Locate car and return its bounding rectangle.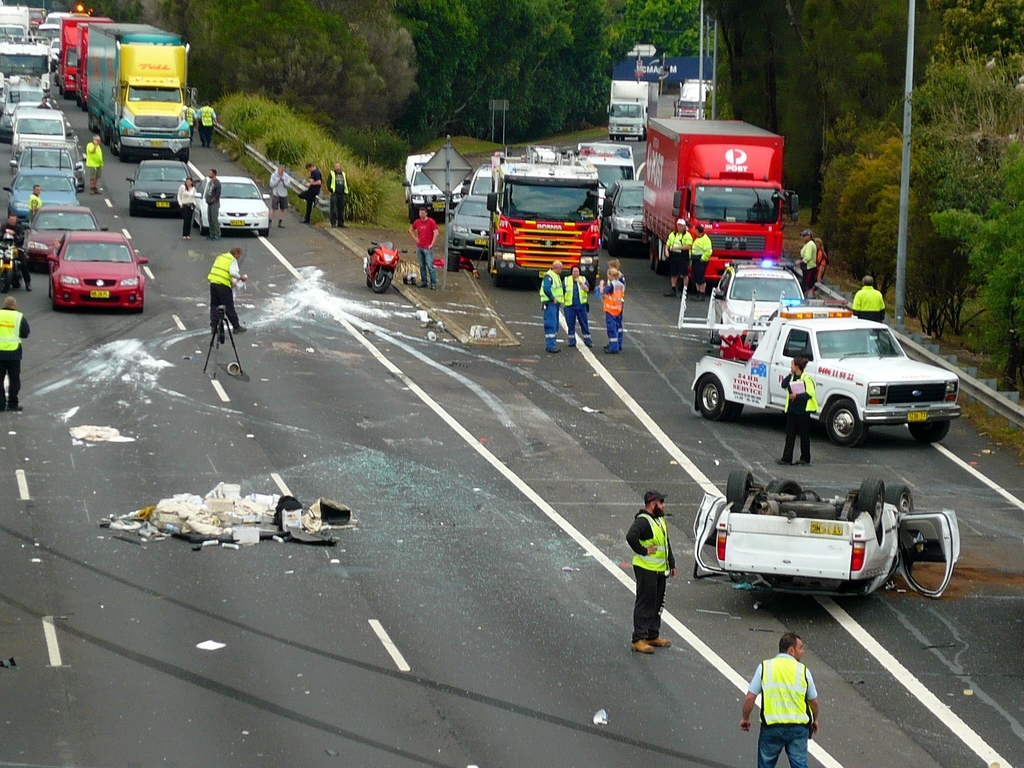
x1=0, y1=171, x2=83, y2=215.
